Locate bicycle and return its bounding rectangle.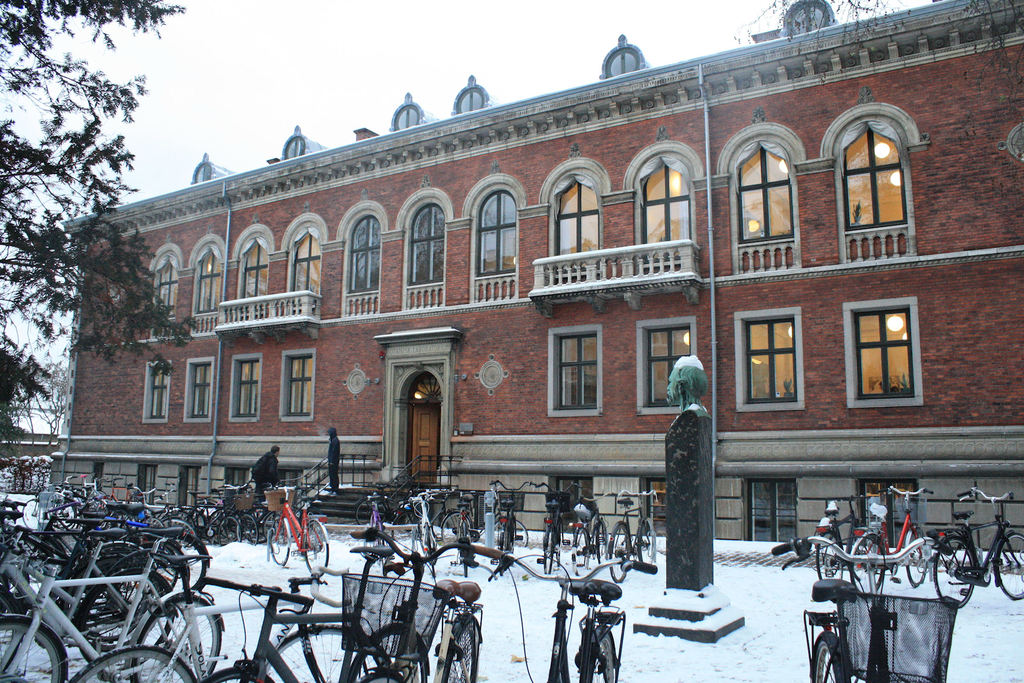
locate(817, 493, 877, 584).
